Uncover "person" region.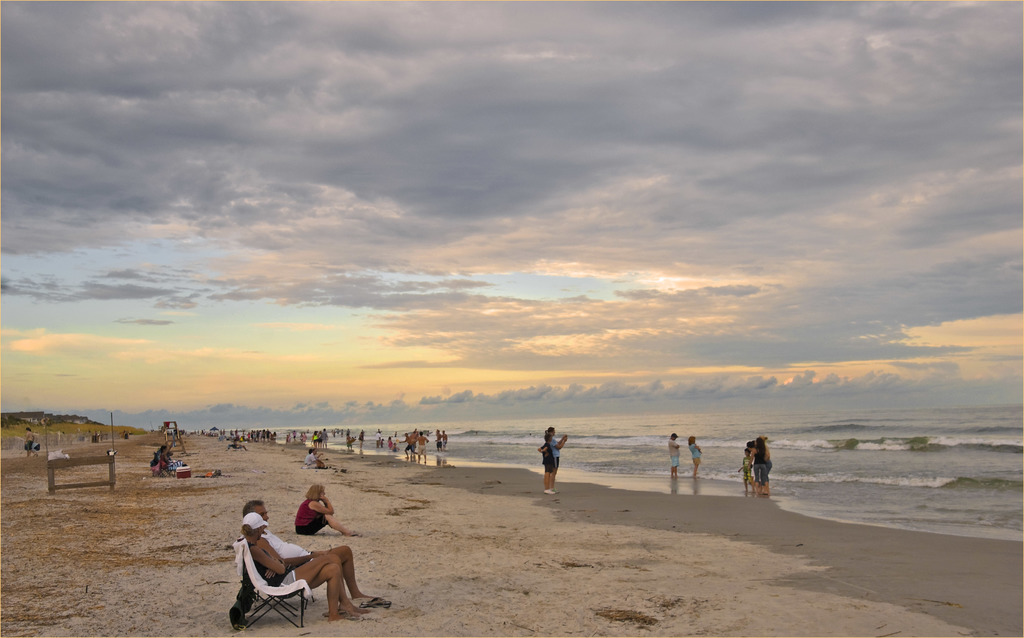
Uncovered: [left=243, top=500, right=372, bottom=614].
